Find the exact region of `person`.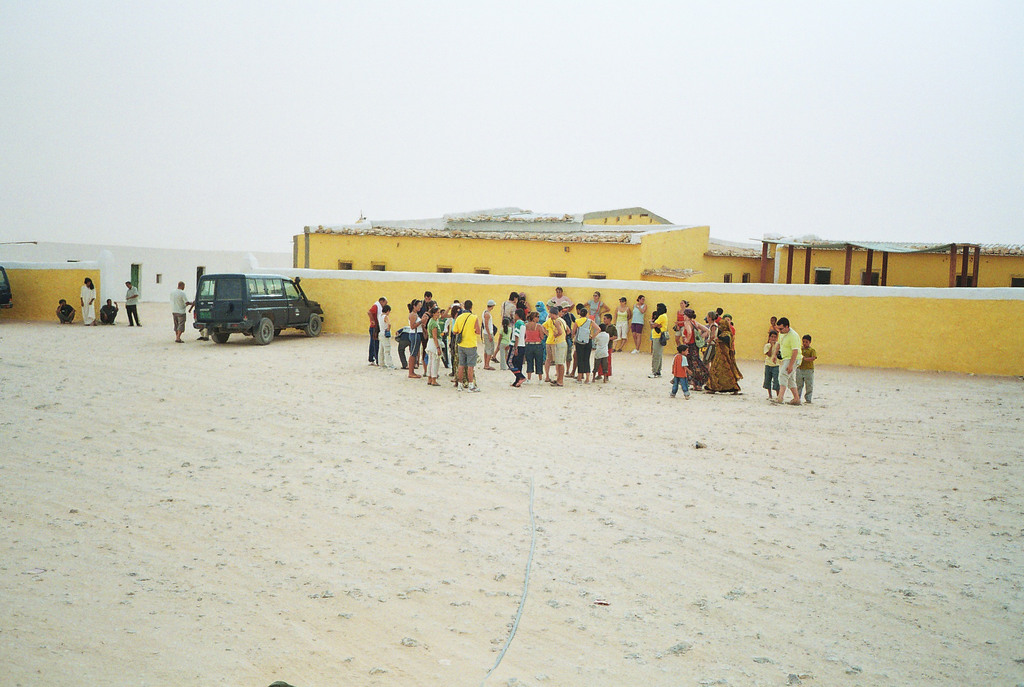
Exact region: [473,302,495,368].
